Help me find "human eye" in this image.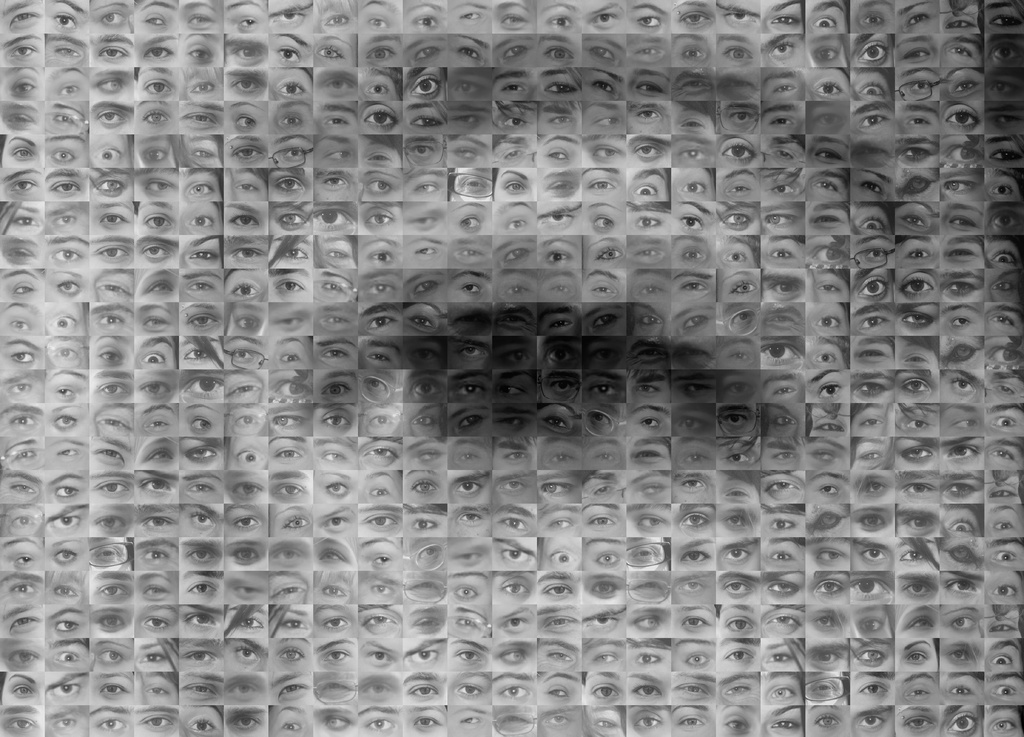
Found it: <box>773,383,798,398</box>.
